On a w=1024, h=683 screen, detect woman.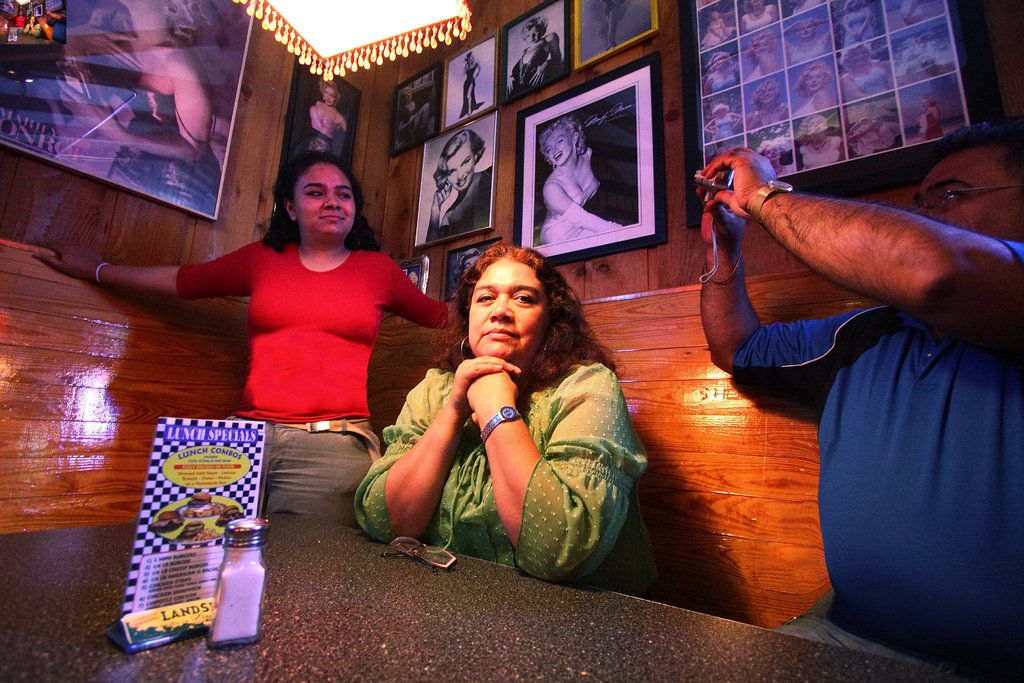
x1=915, y1=94, x2=942, y2=136.
